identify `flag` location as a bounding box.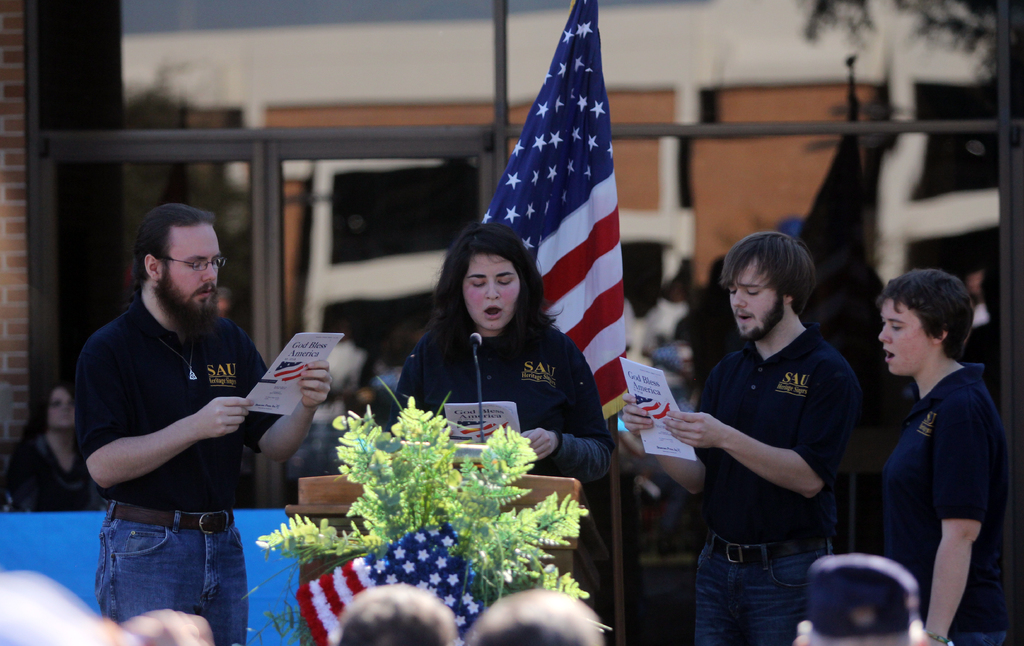
[x1=300, y1=513, x2=490, y2=643].
